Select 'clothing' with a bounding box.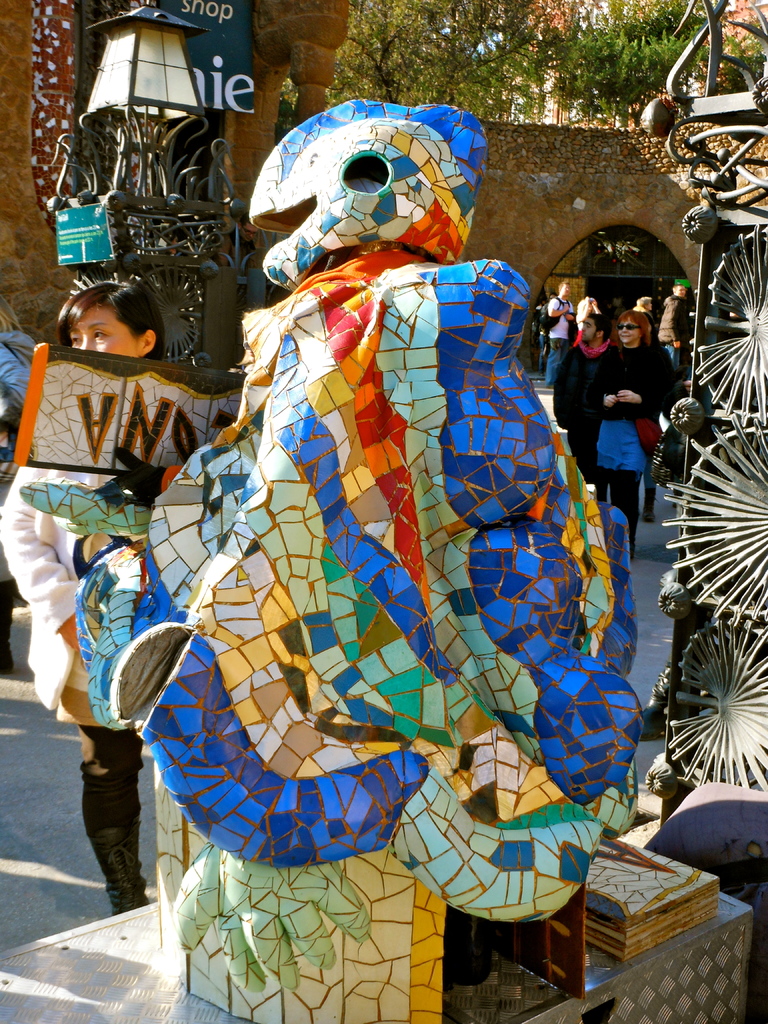
546, 290, 575, 381.
